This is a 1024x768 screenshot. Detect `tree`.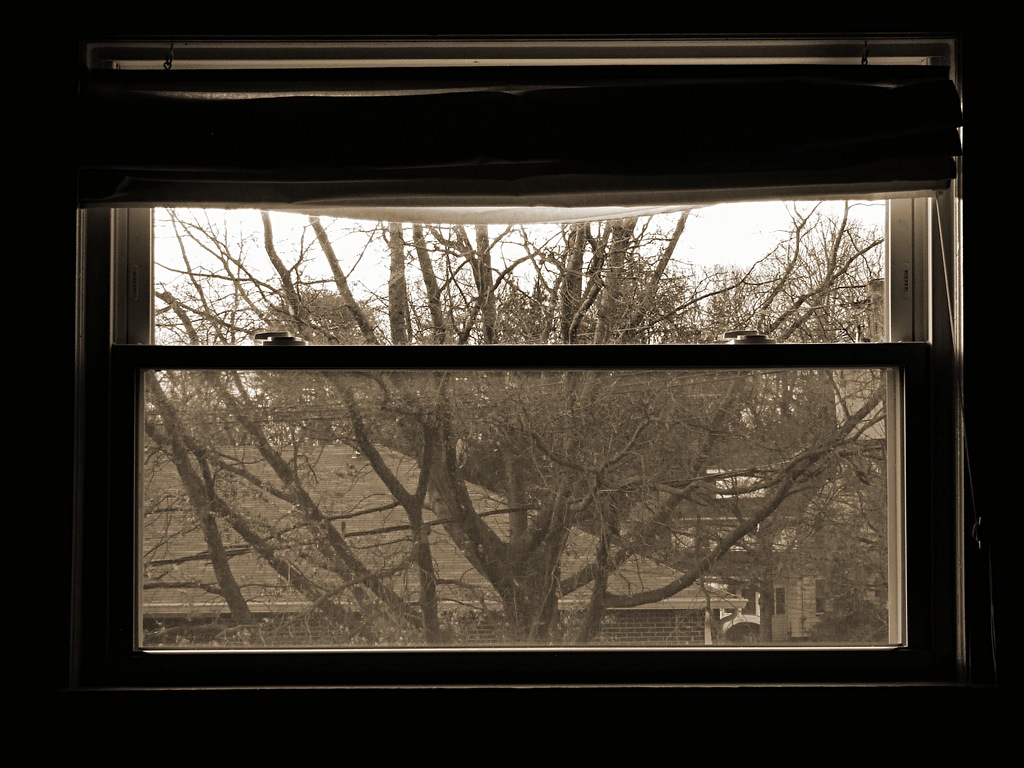
box(136, 219, 895, 644).
